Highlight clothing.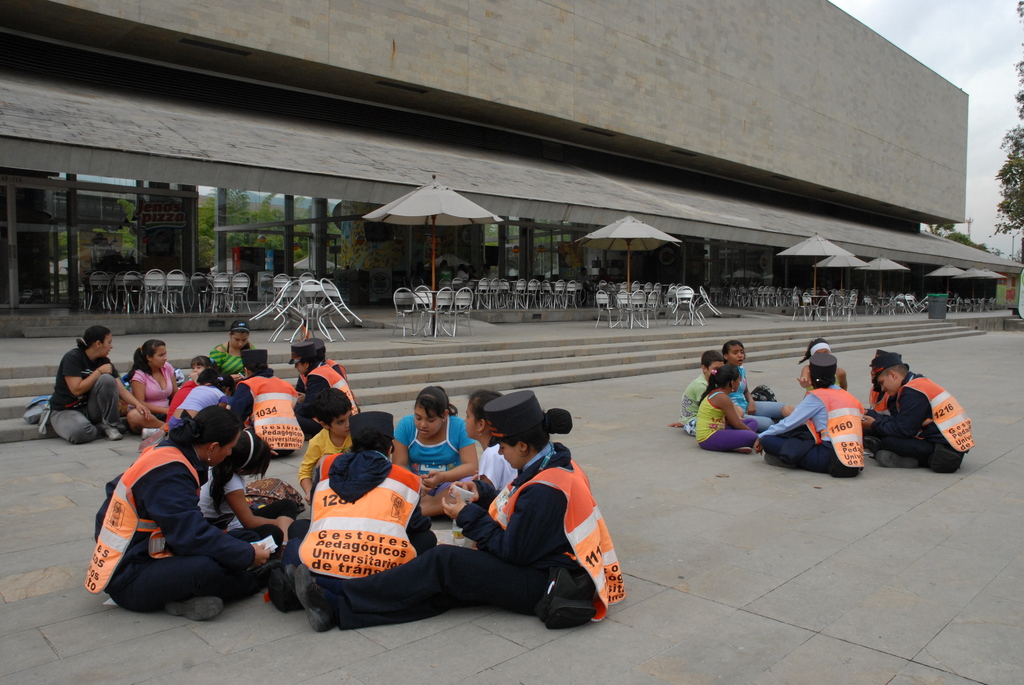
Highlighted region: 90, 407, 271, 618.
